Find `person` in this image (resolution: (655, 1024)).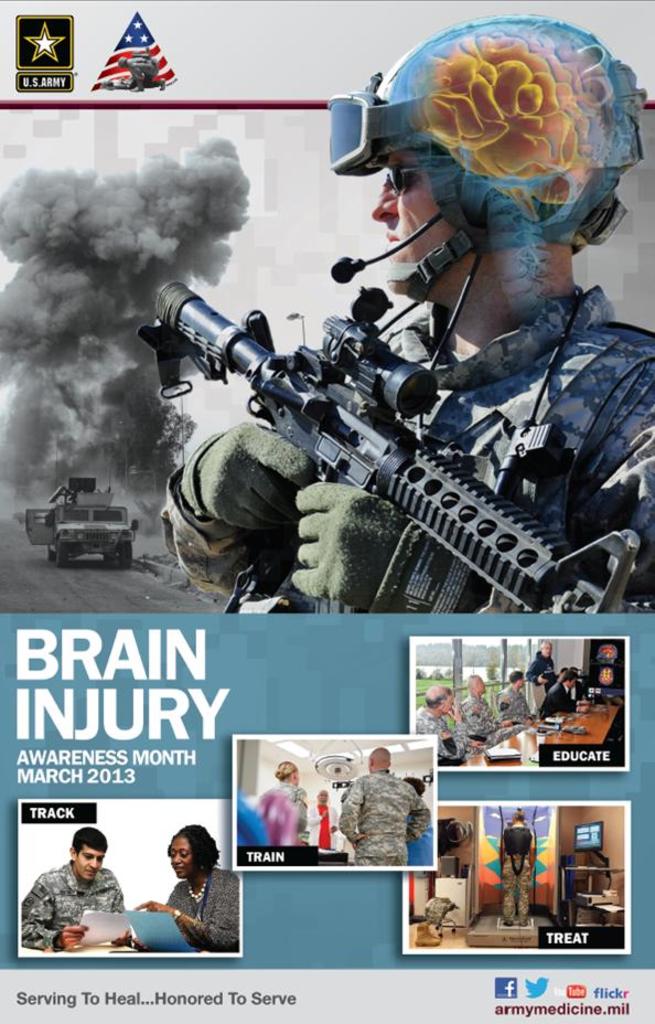
x1=419 y1=686 x2=469 y2=758.
